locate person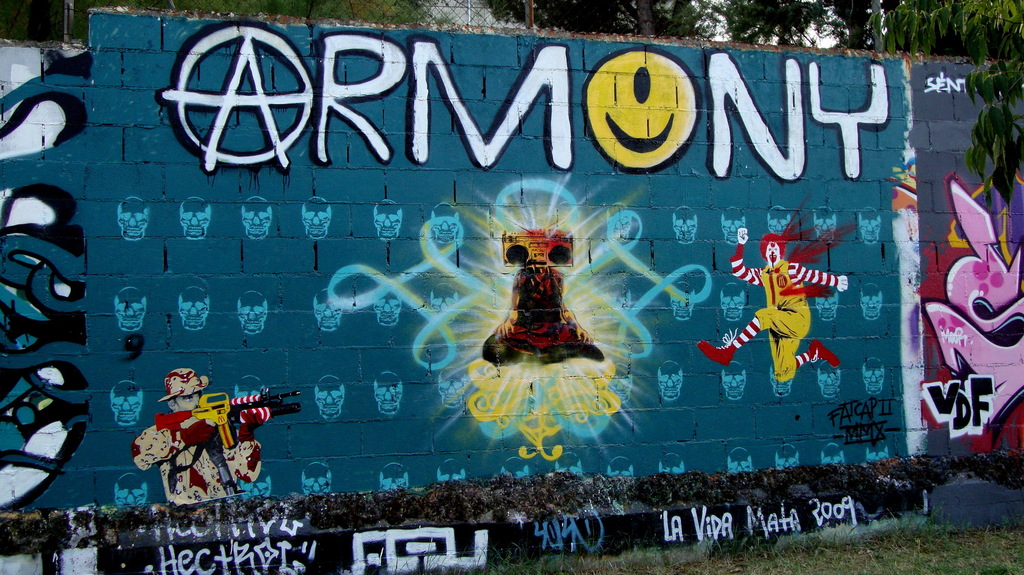
select_region(696, 224, 849, 382)
